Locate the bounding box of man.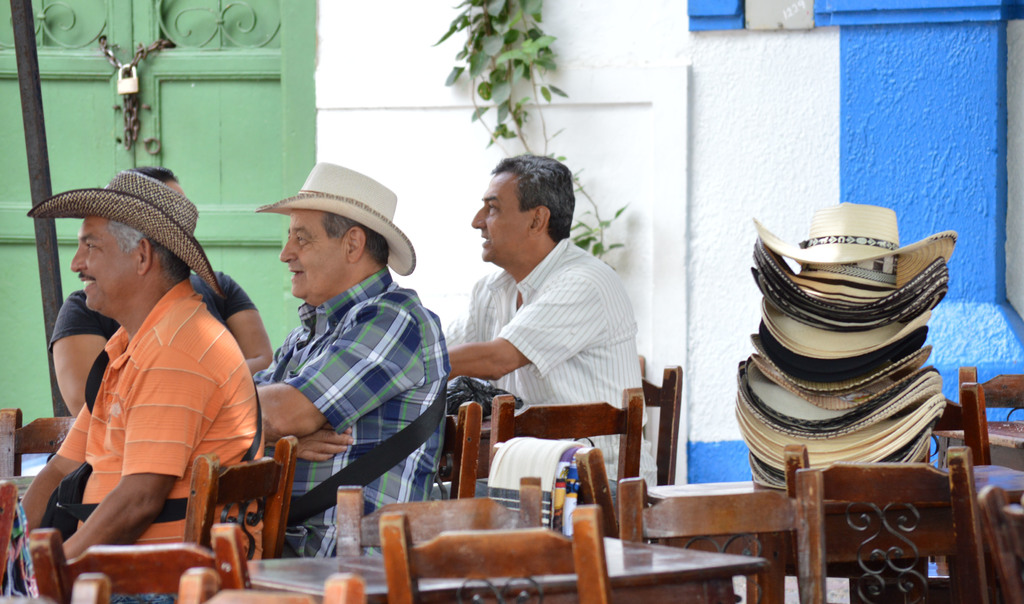
Bounding box: <region>45, 161, 278, 516</region>.
